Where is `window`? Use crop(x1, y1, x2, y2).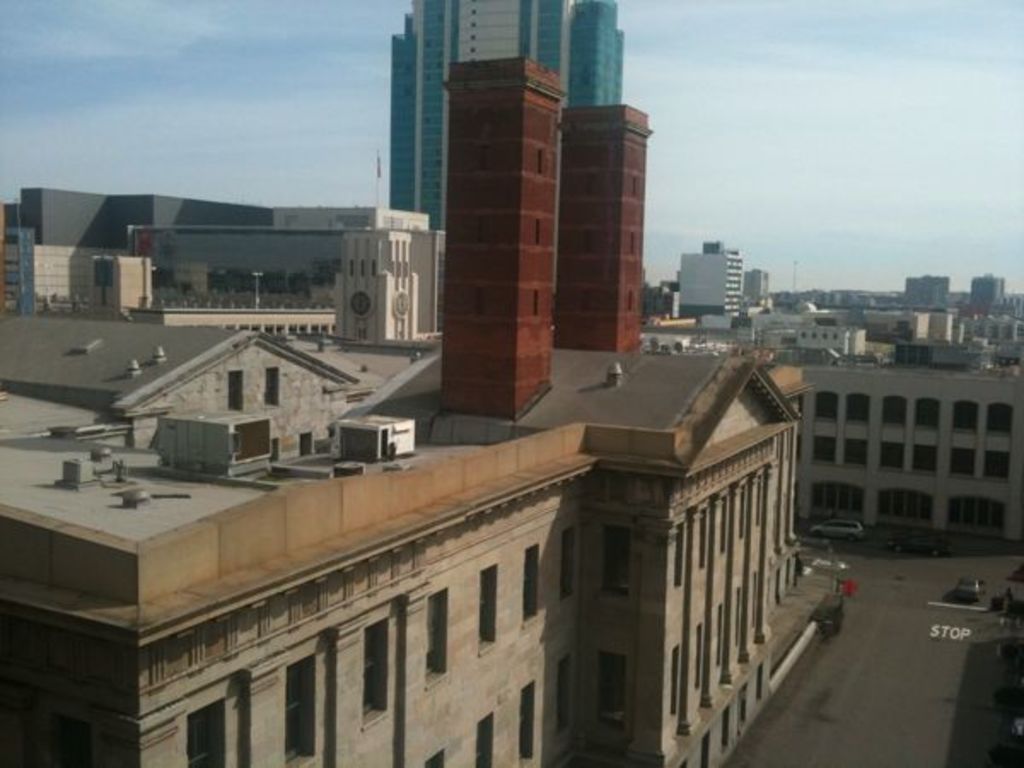
crop(944, 451, 969, 478).
